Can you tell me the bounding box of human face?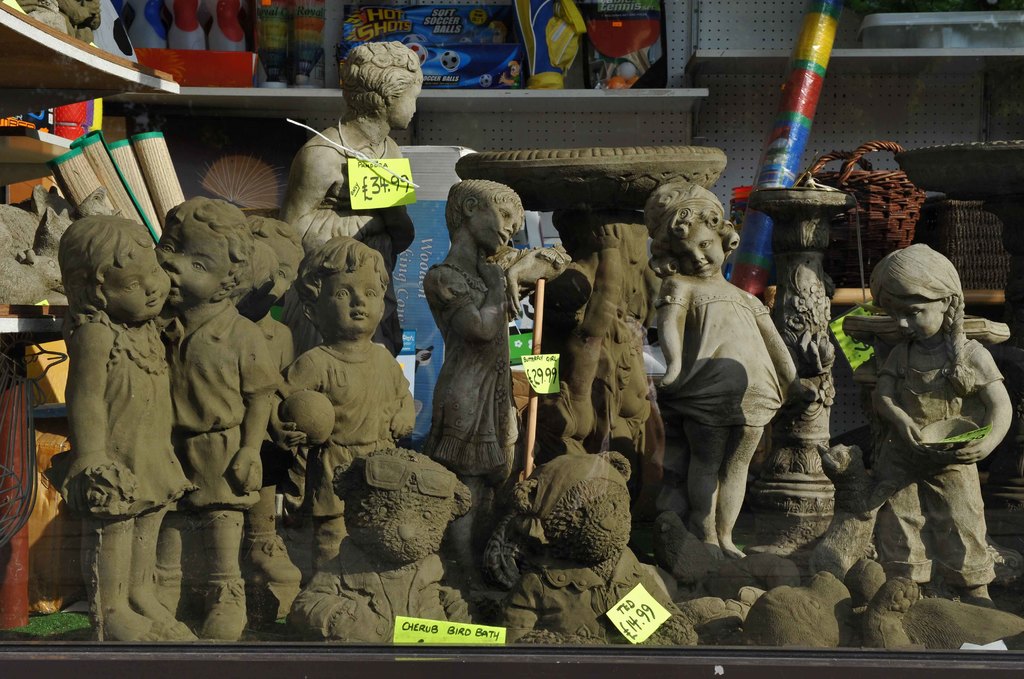
{"left": 262, "top": 234, "right": 301, "bottom": 310}.
